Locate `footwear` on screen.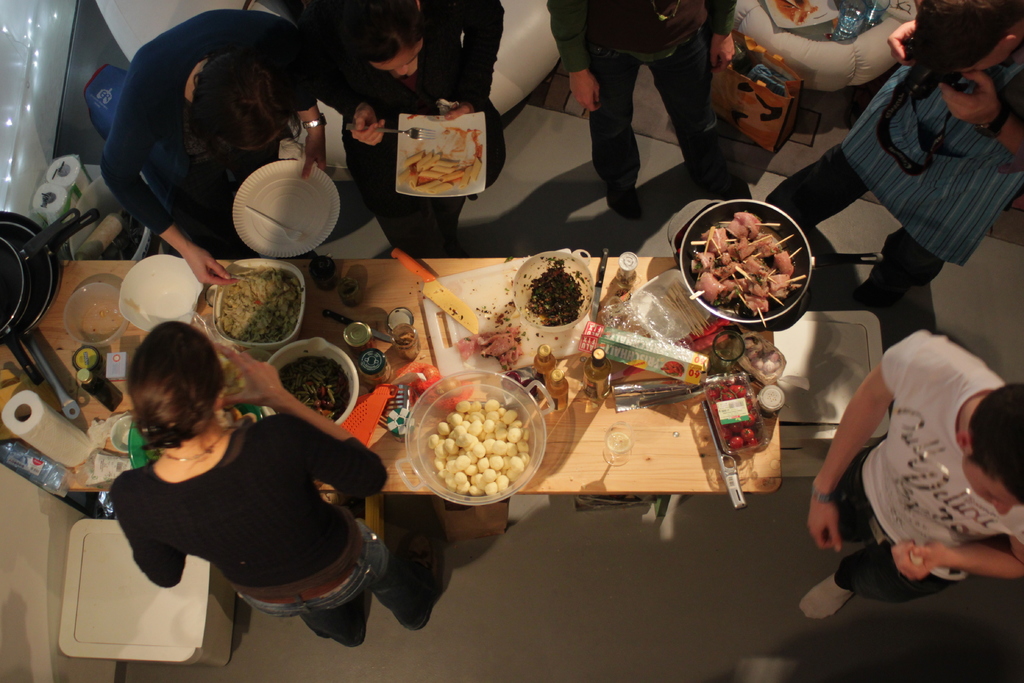
On screen at detection(397, 562, 450, 633).
